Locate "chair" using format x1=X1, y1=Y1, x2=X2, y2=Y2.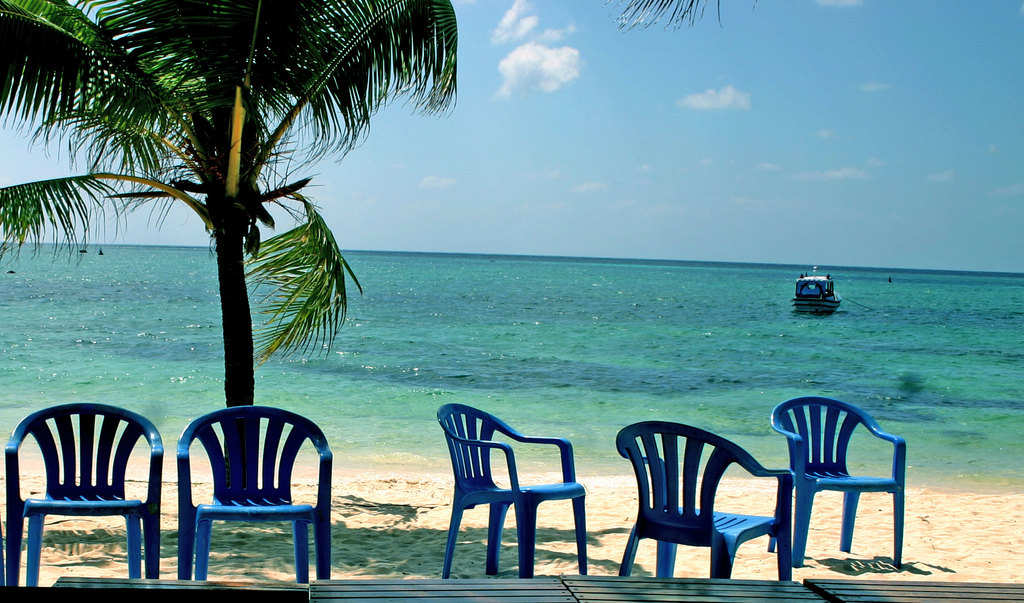
x1=4, y1=402, x2=172, y2=590.
